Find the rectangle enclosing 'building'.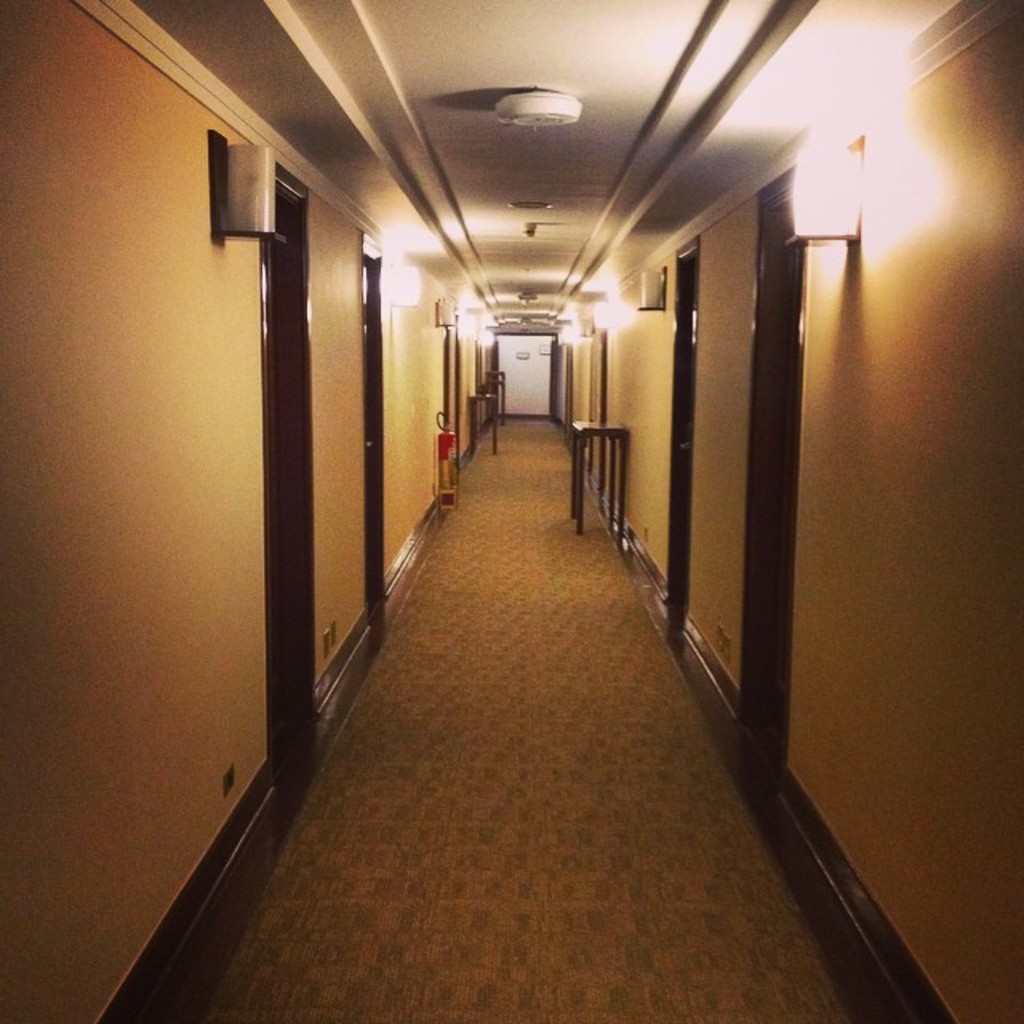
rect(0, 0, 1022, 1022).
